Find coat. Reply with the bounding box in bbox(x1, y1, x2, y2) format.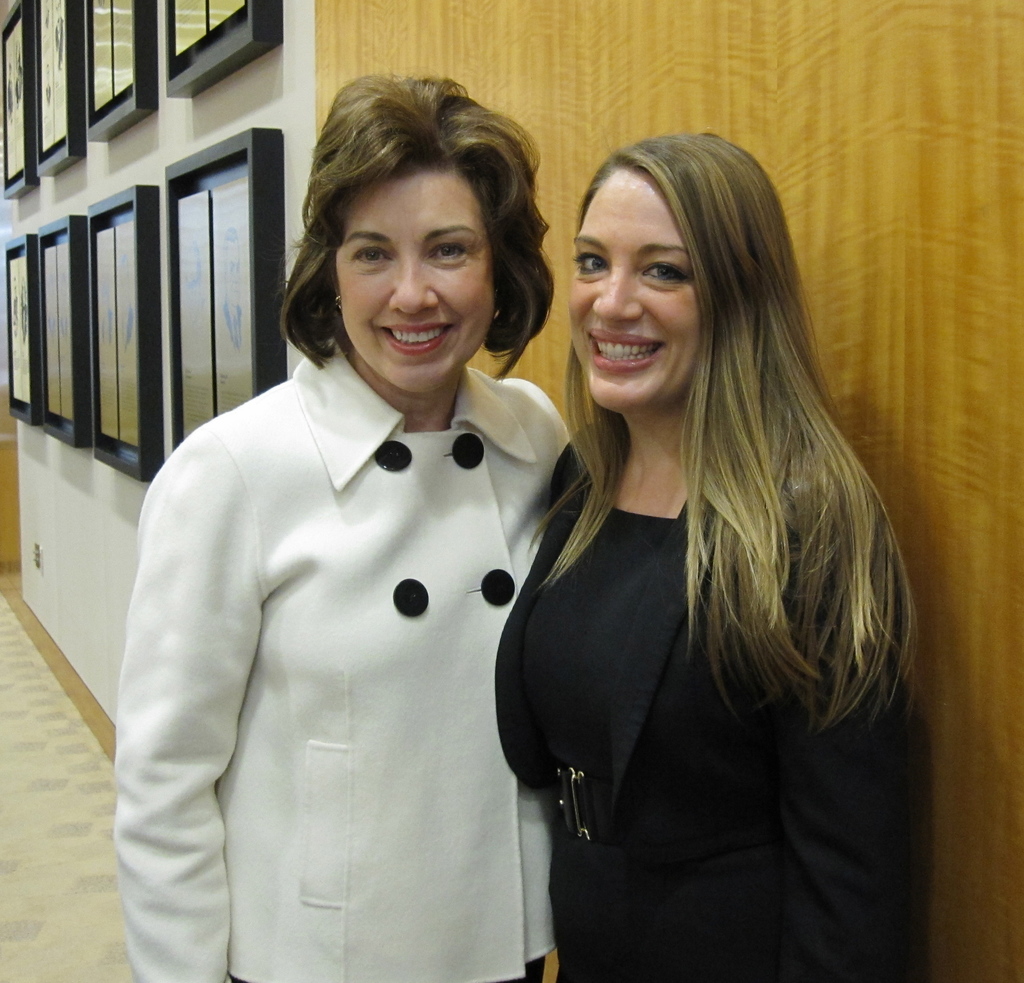
bbox(490, 400, 947, 982).
